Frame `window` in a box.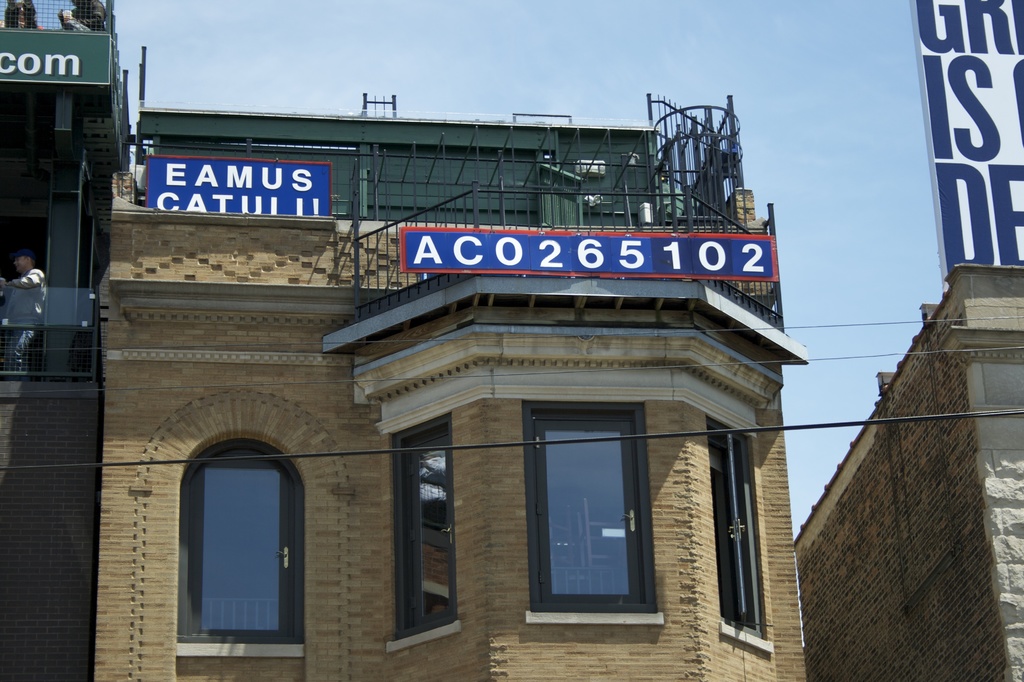
<bbox>525, 399, 659, 628</bbox>.
